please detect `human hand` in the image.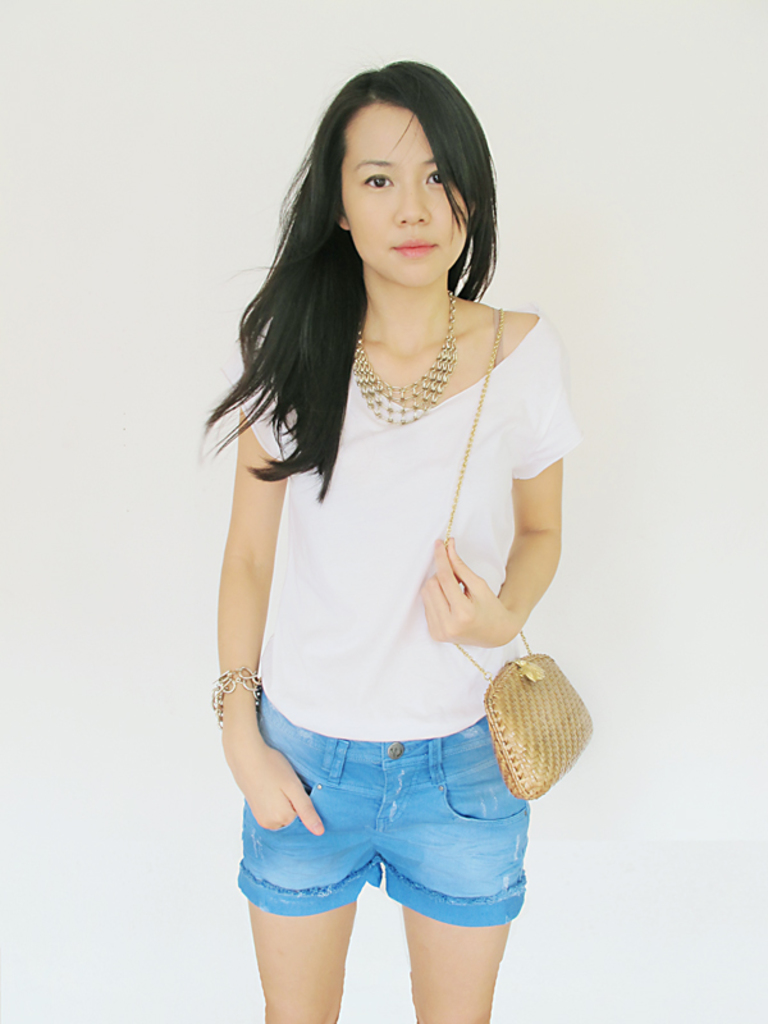
box(439, 534, 520, 652).
